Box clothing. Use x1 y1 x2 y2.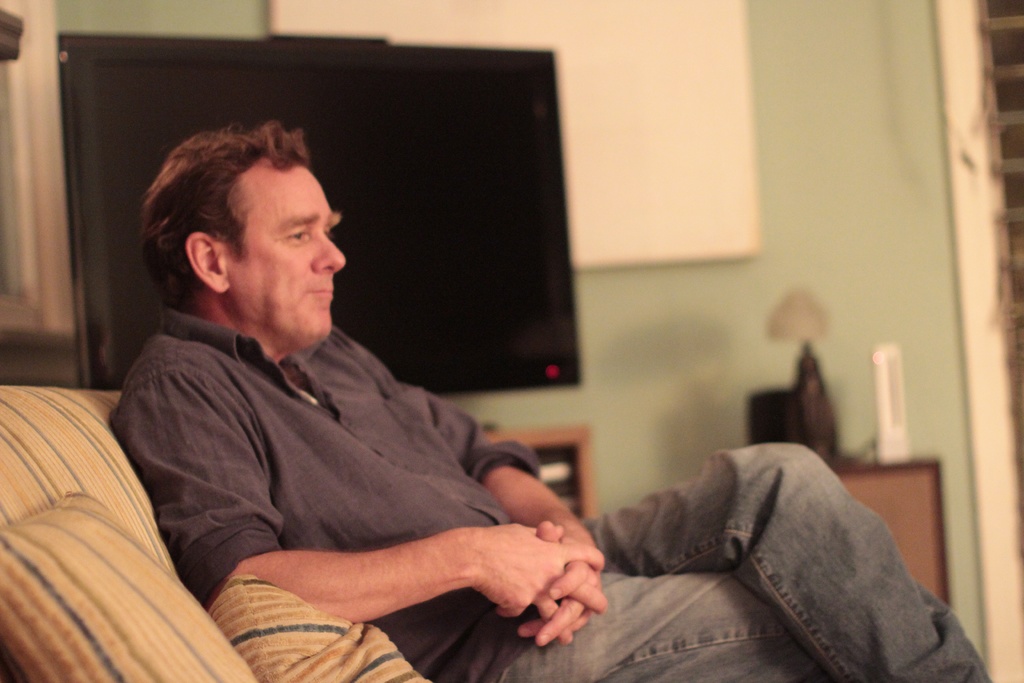
120 274 1002 682.
